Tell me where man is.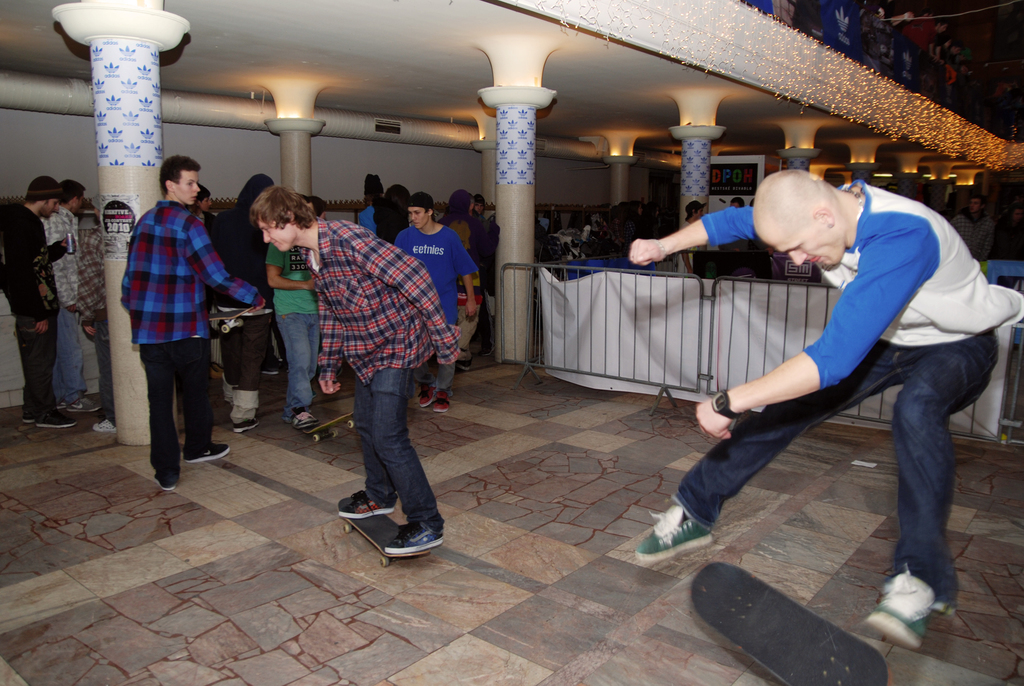
man is at (113,157,233,478).
